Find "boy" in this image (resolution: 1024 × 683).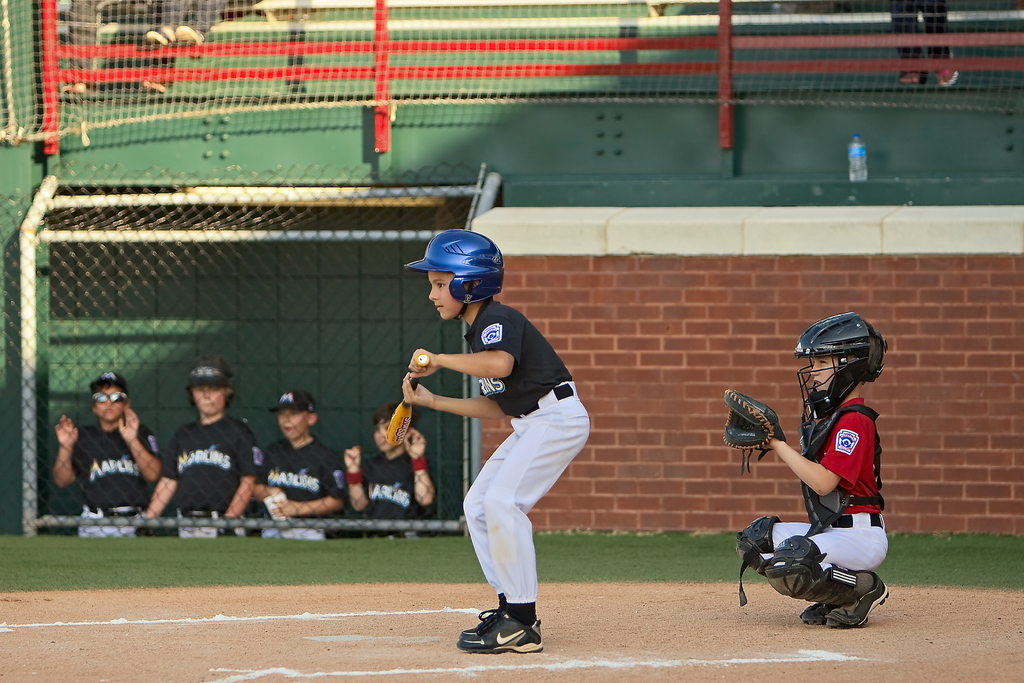
box=[132, 352, 268, 543].
